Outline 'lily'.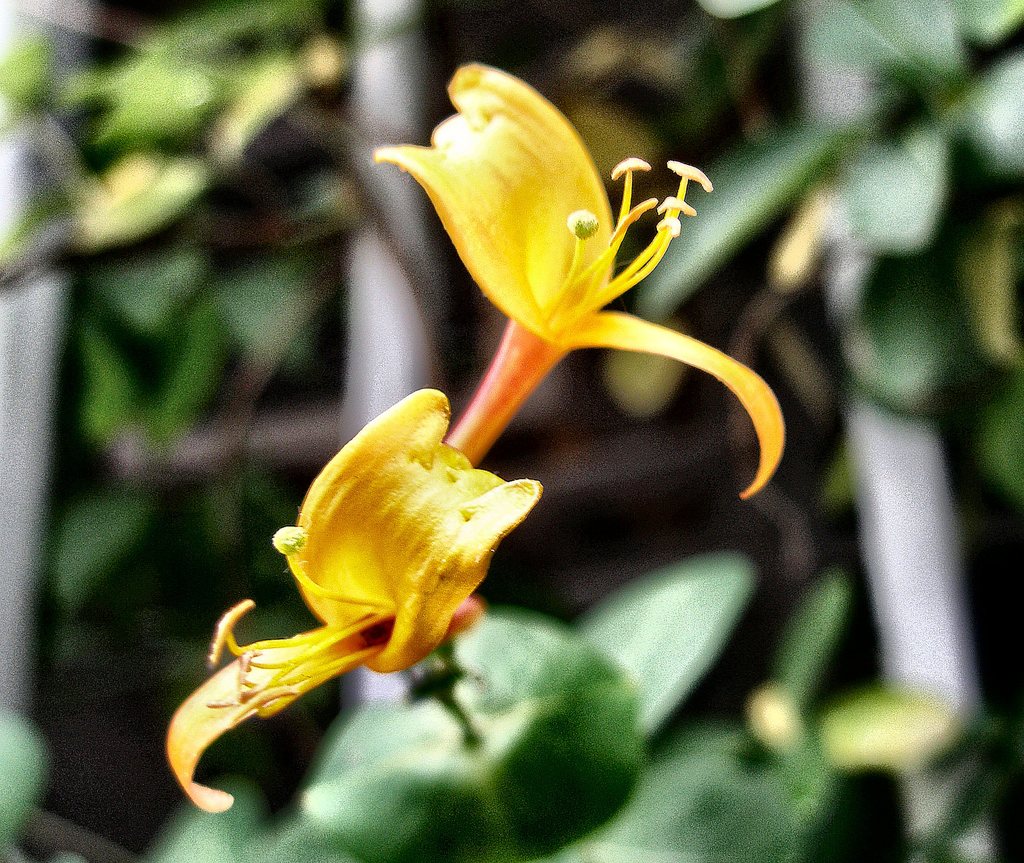
Outline: (166,389,484,809).
